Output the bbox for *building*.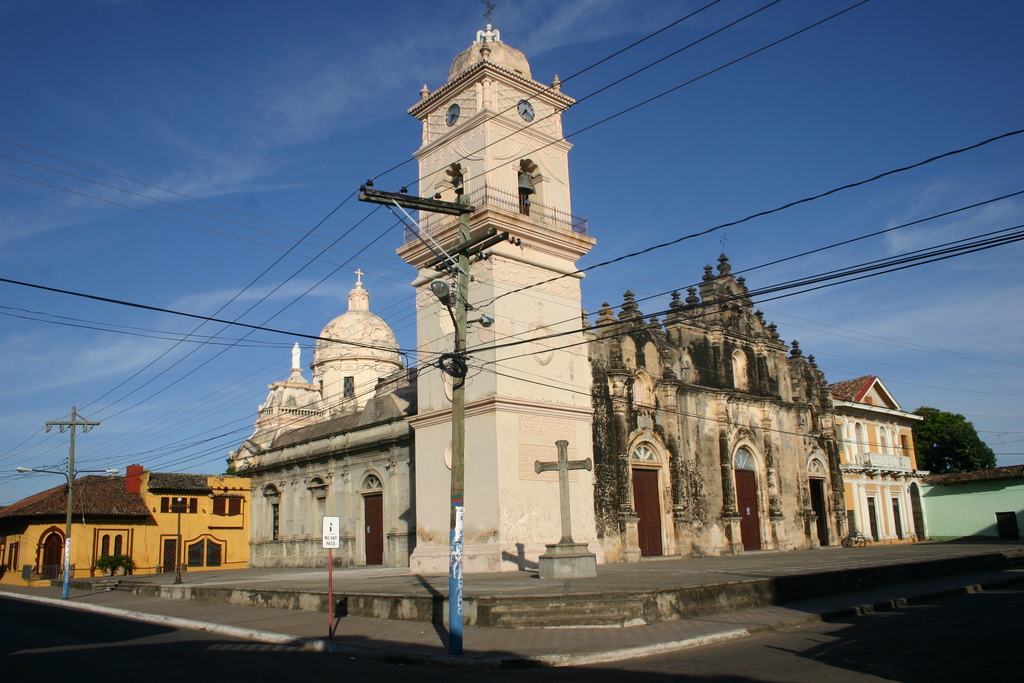
<bbox>0, 464, 252, 584</bbox>.
